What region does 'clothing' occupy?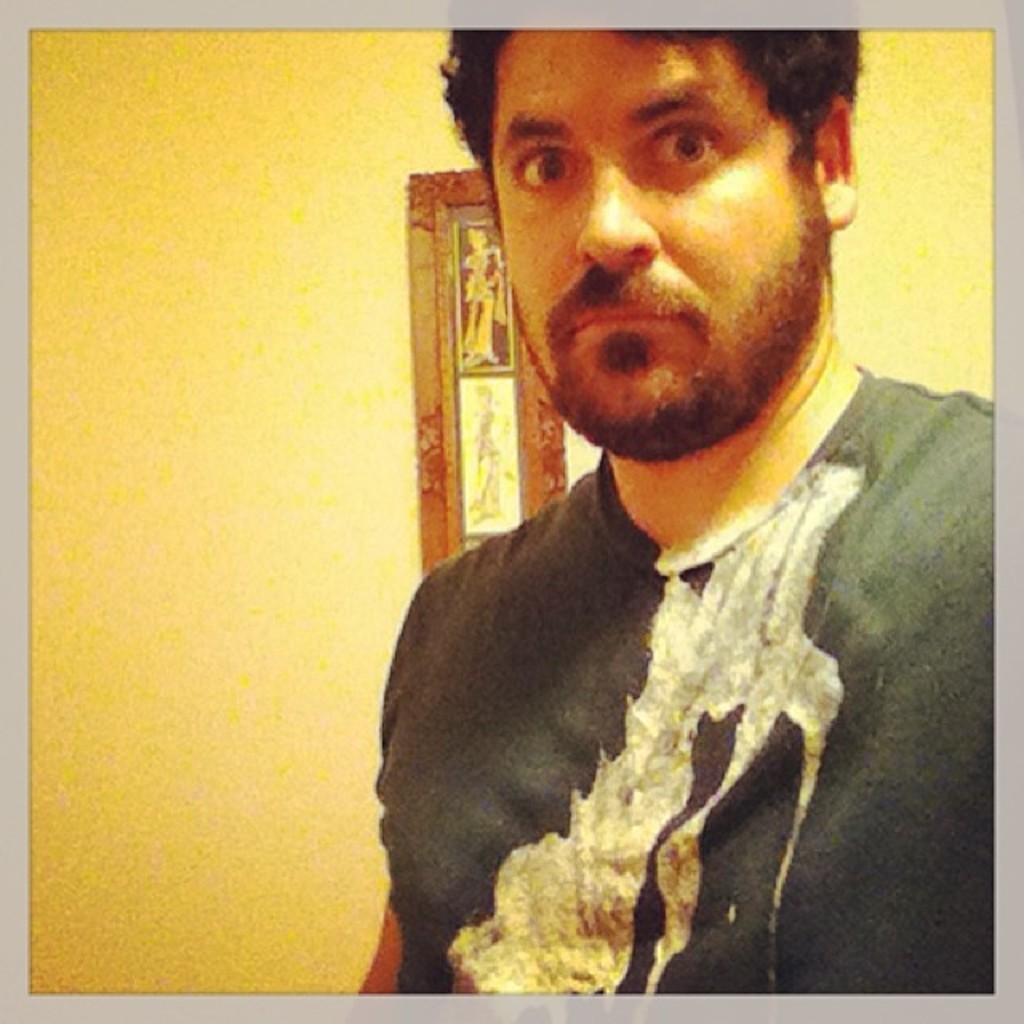
x1=358 y1=330 x2=978 y2=994.
